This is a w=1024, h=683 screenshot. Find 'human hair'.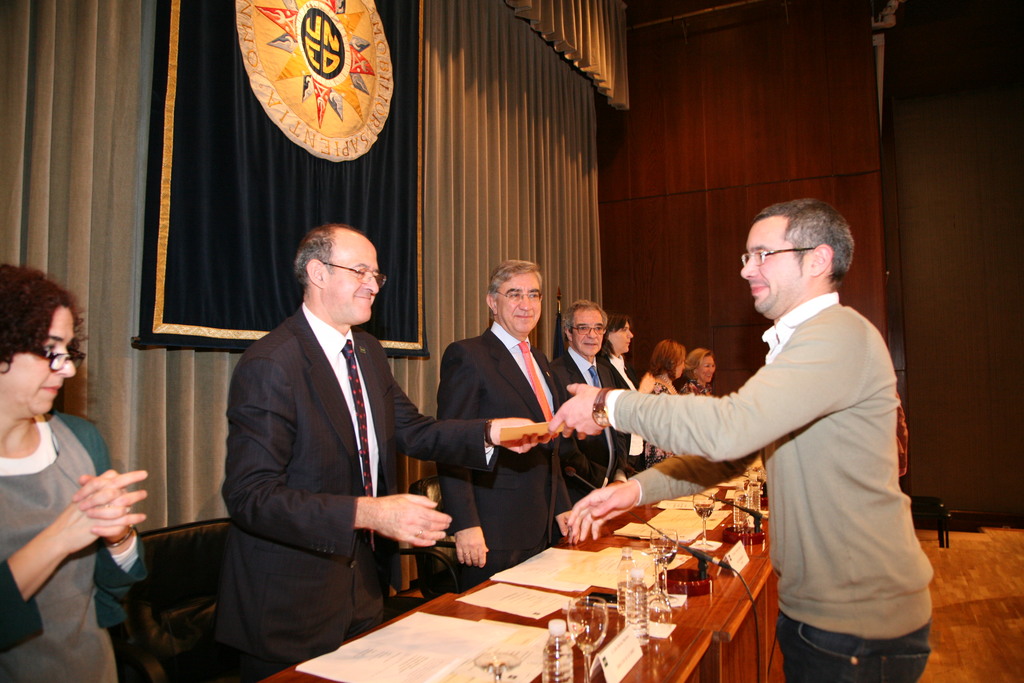
Bounding box: {"x1": 289, "y1": 220, "x2": 365, "y2": 292}.
